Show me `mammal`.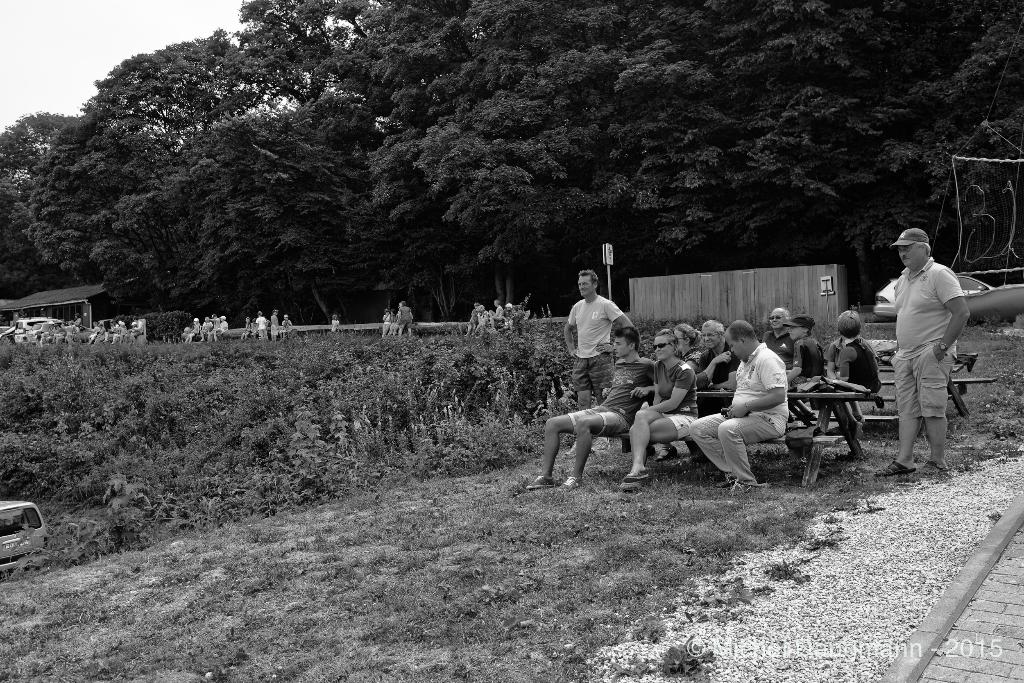
`mammal` is here: (x1=207, y1=314, x2=219, y2=343).
